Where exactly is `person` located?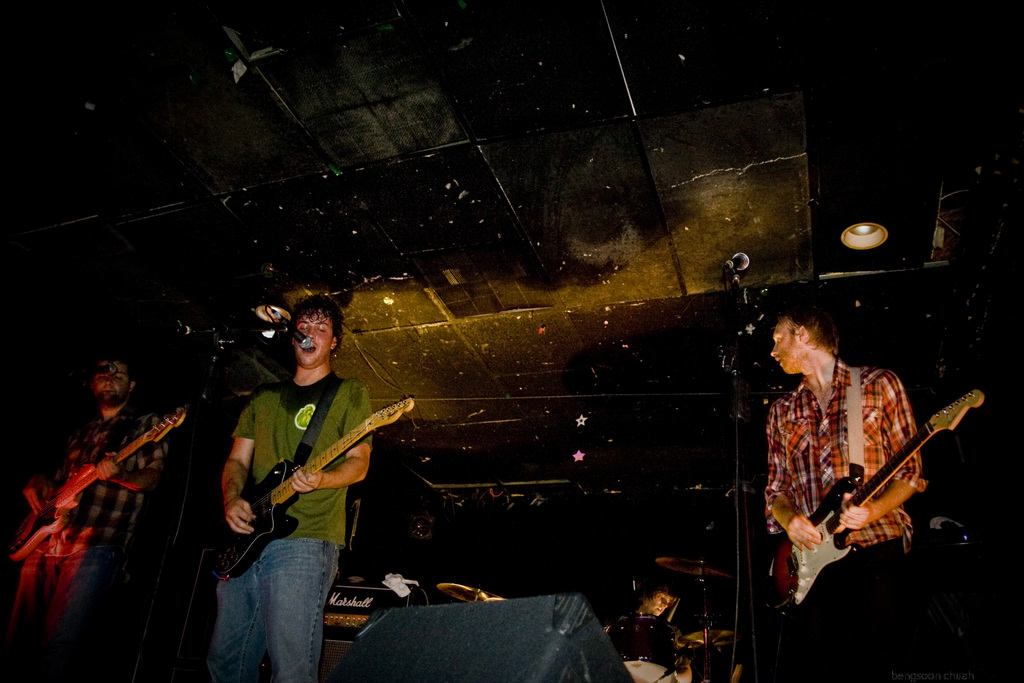
Its bounding box is rect(764, 307, 934, 682).
